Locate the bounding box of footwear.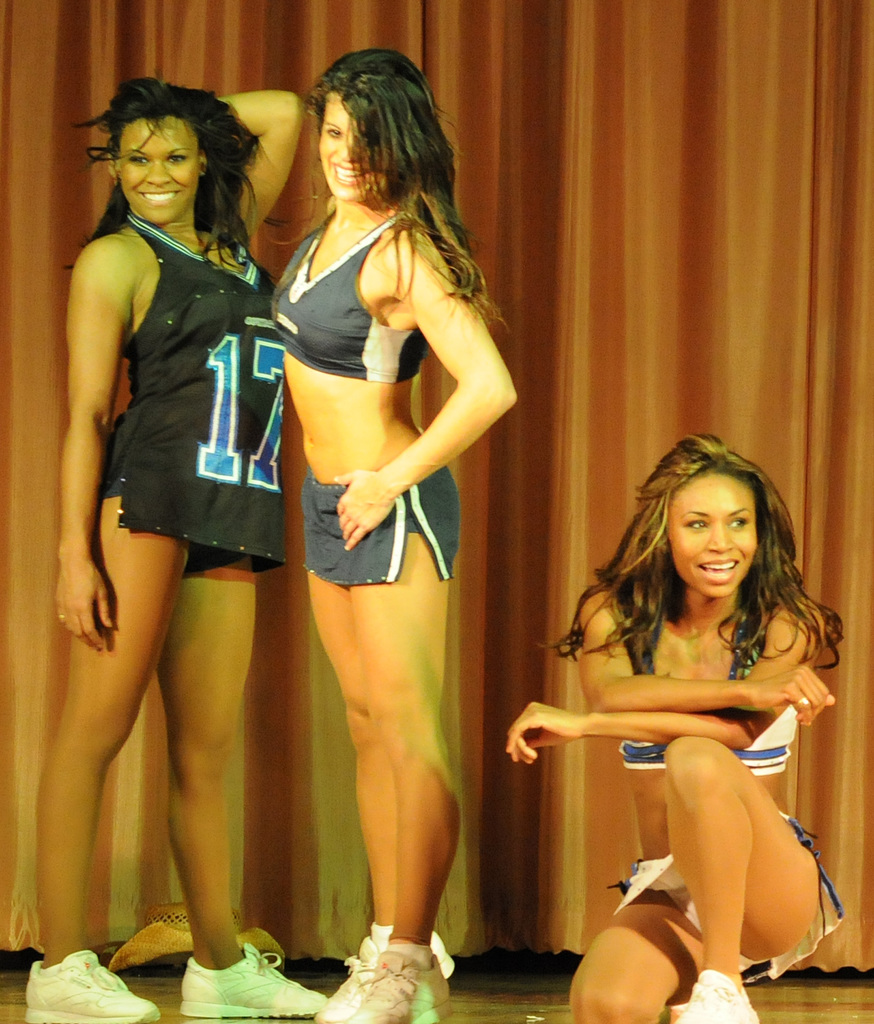
Bounding box: x1=181, y1=940, x2=324, y2=1015.
